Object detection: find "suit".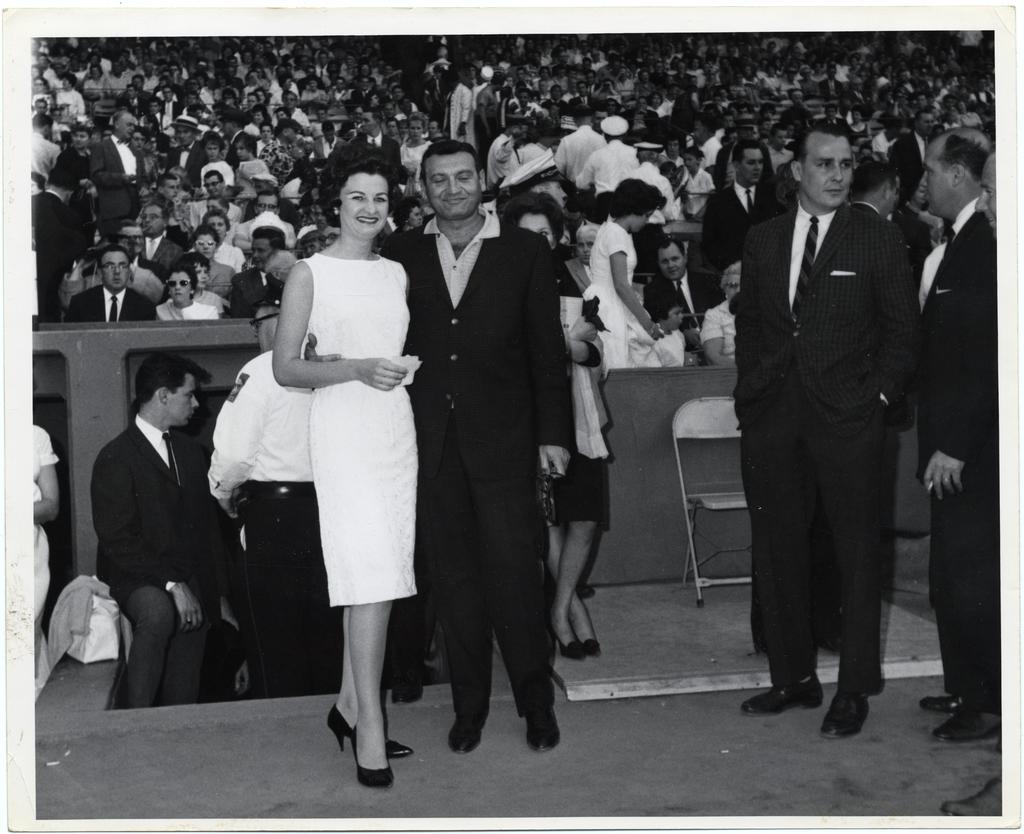
<box>892,133,927,200</box>.
